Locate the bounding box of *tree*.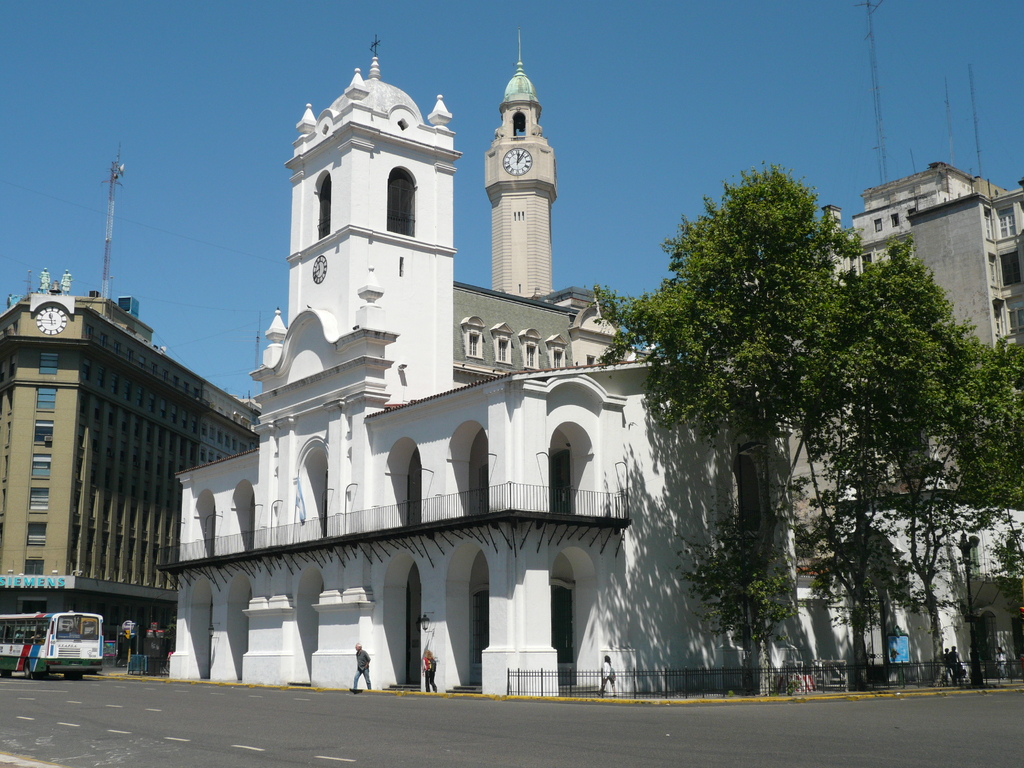
Bounding box: region(831, 233, 961, 689).
